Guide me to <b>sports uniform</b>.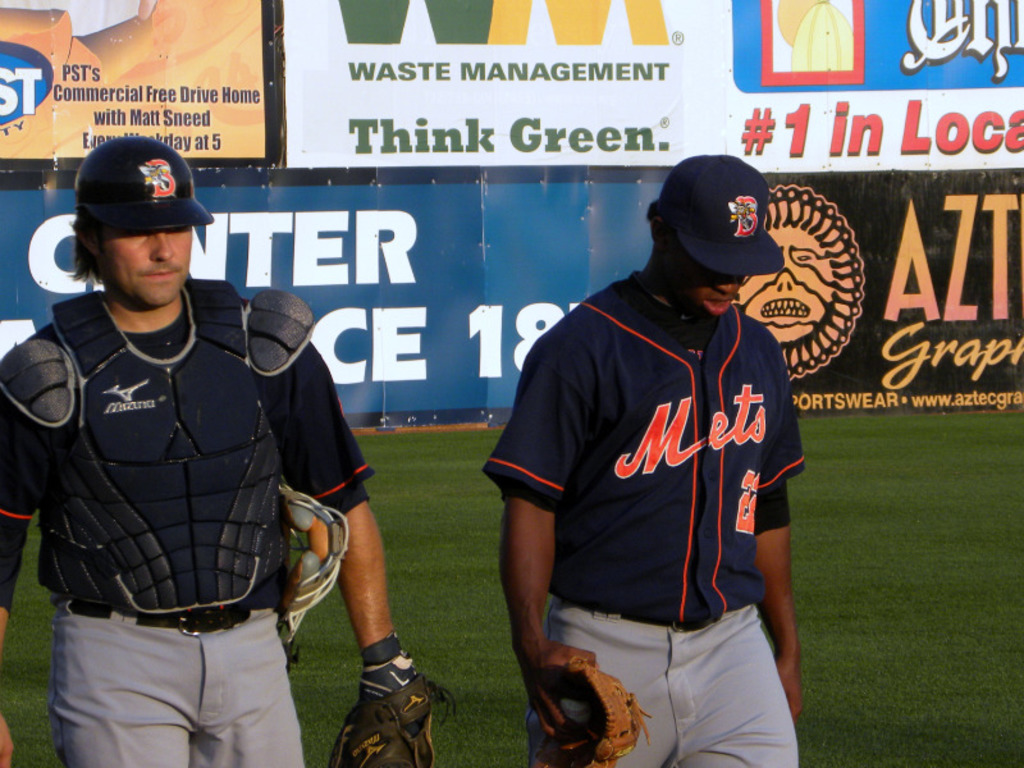
Guidance: [0, 128, 460, 767].
